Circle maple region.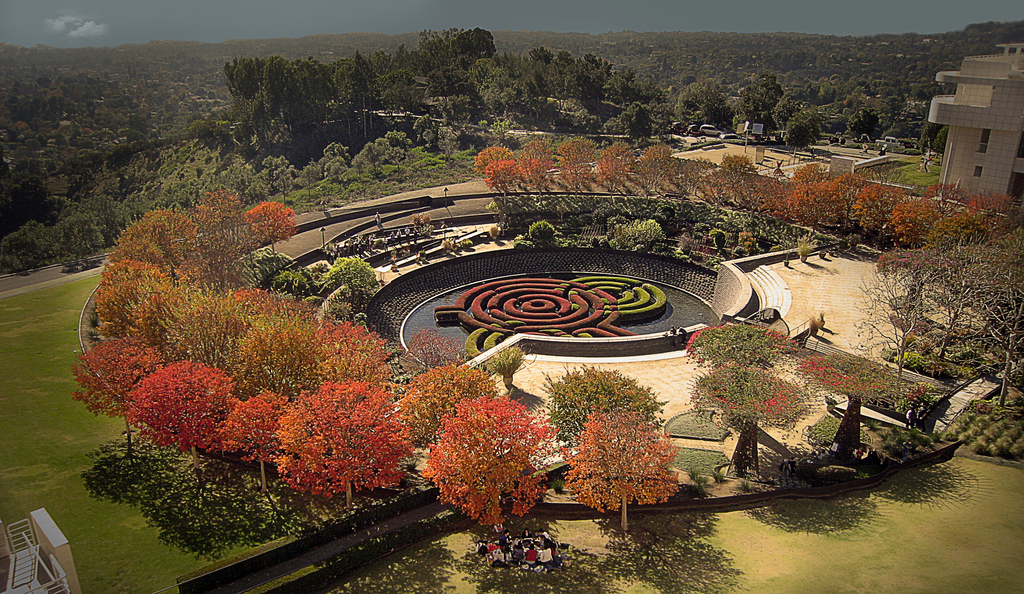
Region: crop(104, 278, 388, 393).
